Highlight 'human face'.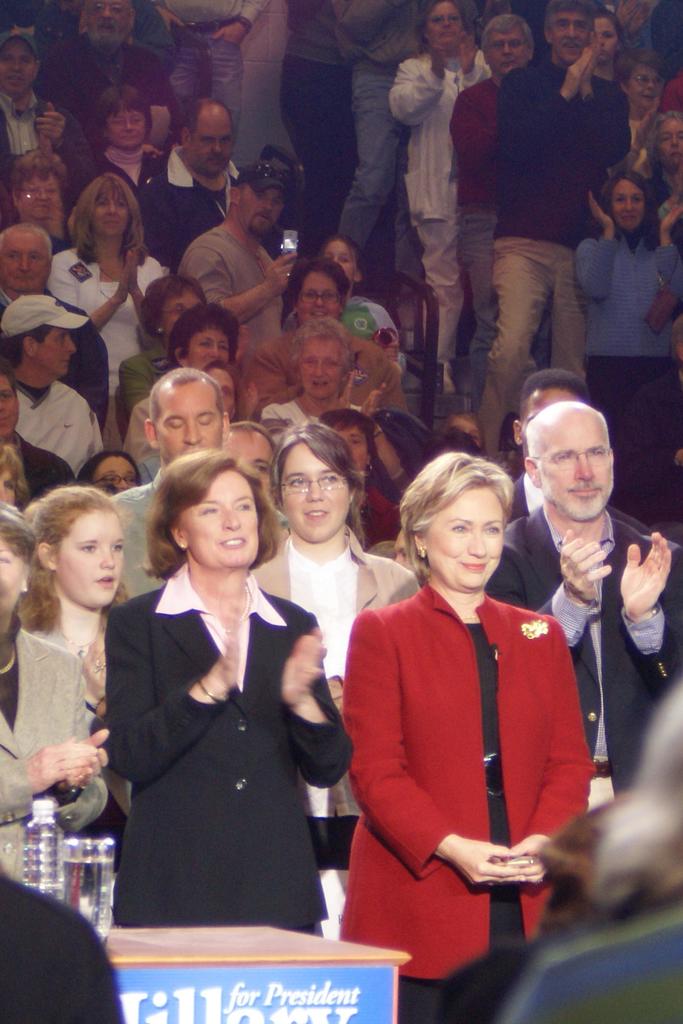
Highlighted region: 113 106 148 152.
